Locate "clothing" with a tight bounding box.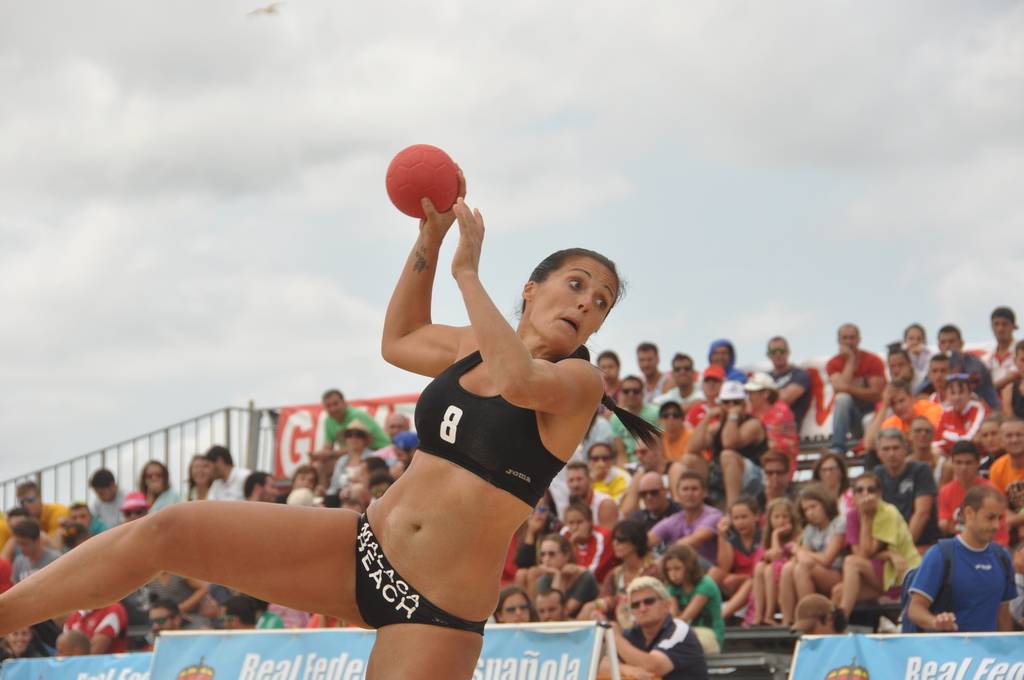
{"x1": 684, "y1": 395, "x2": 712, "y2": 474}.
